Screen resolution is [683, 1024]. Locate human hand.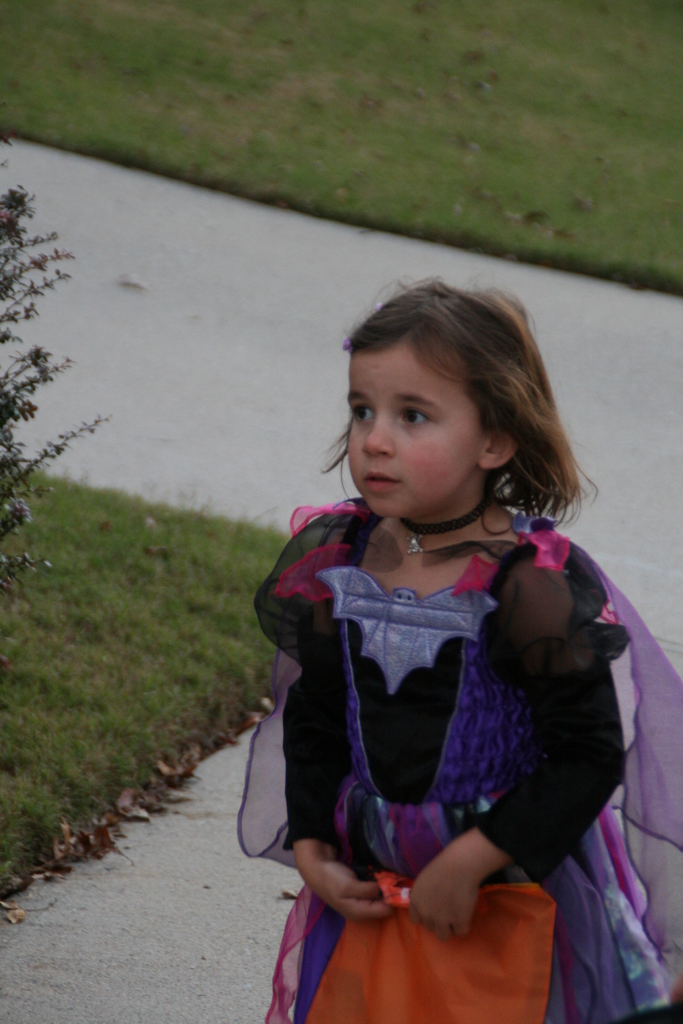
Rect(406, 860, 481, 947).
